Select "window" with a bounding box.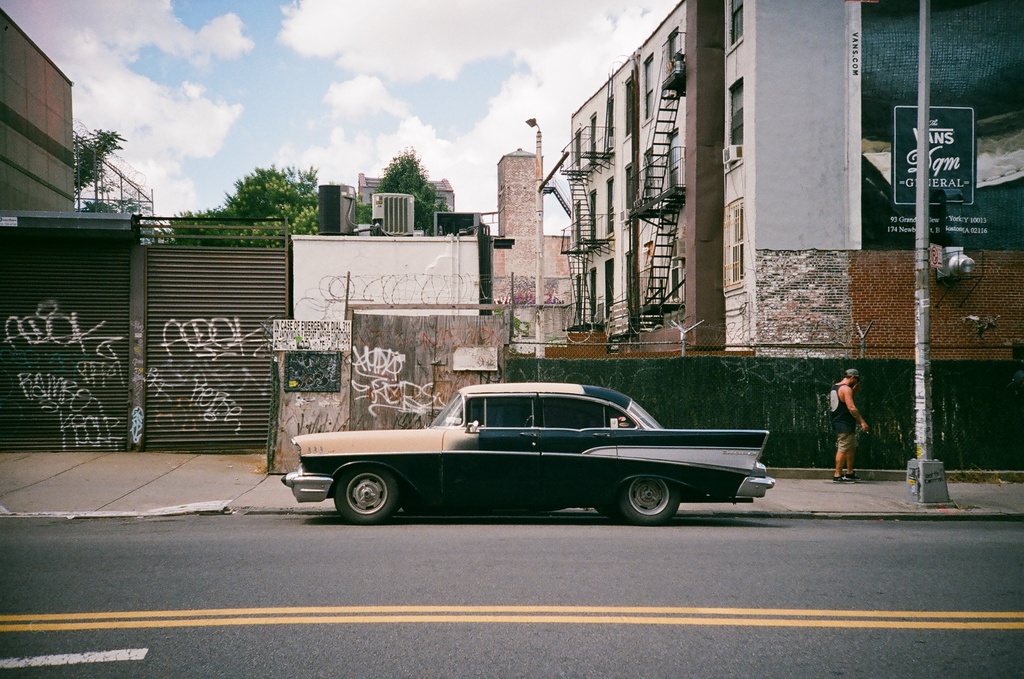
pyautogui.locateOnScreen(585, 187, 598, 244).
